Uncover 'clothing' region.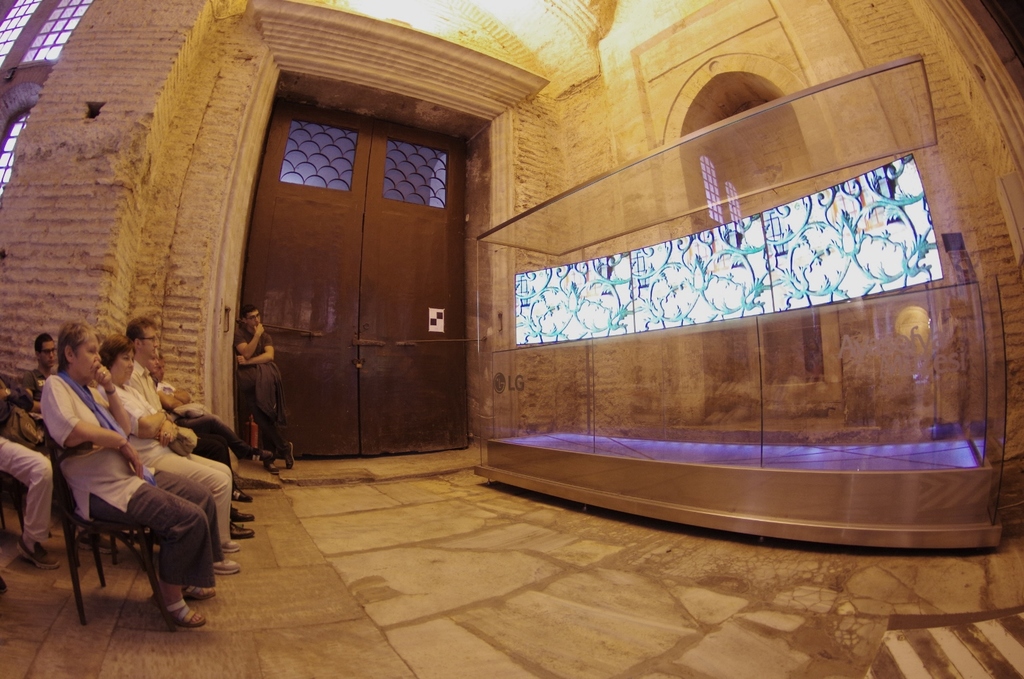
Uncovered: [0, 433, 50, 541].
